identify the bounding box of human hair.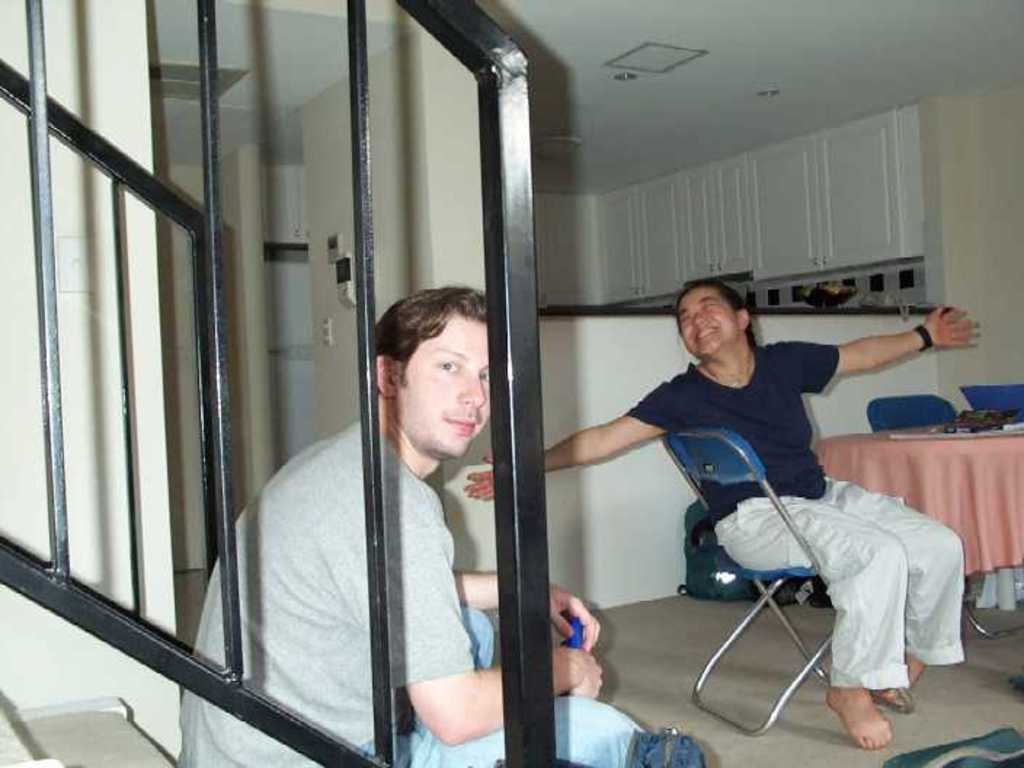
(x1=682, y1=281, x2=767, y2=364).
